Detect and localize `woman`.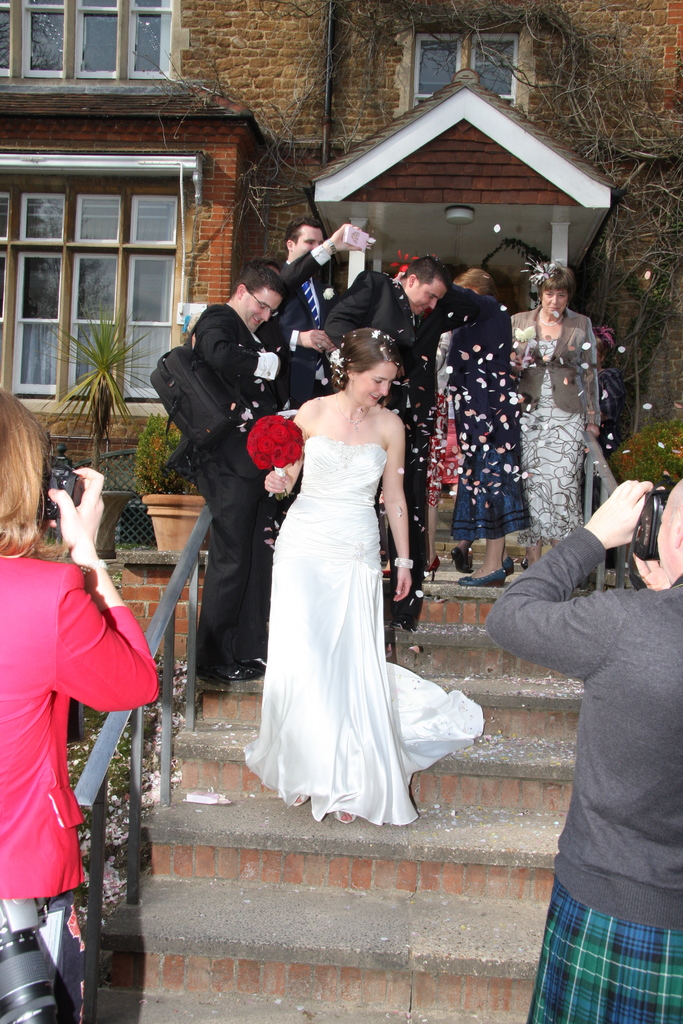
Localized at Rect(238, 299, 454, 827).
